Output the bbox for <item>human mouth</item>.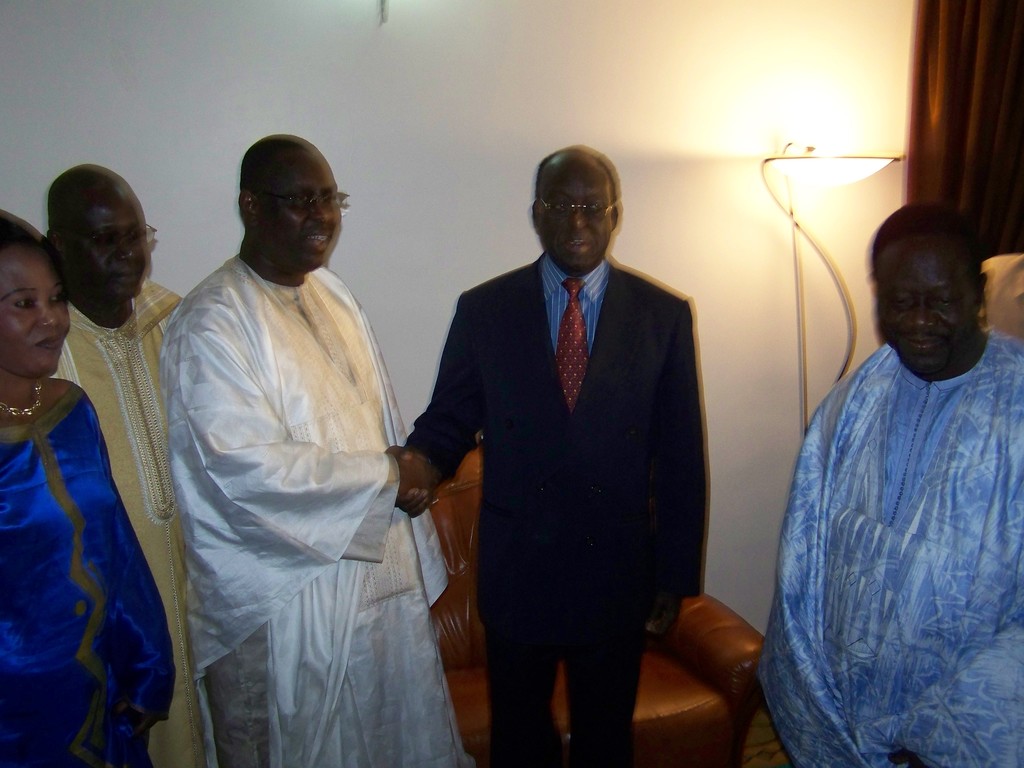
<box>904,337,951,351</box>.
